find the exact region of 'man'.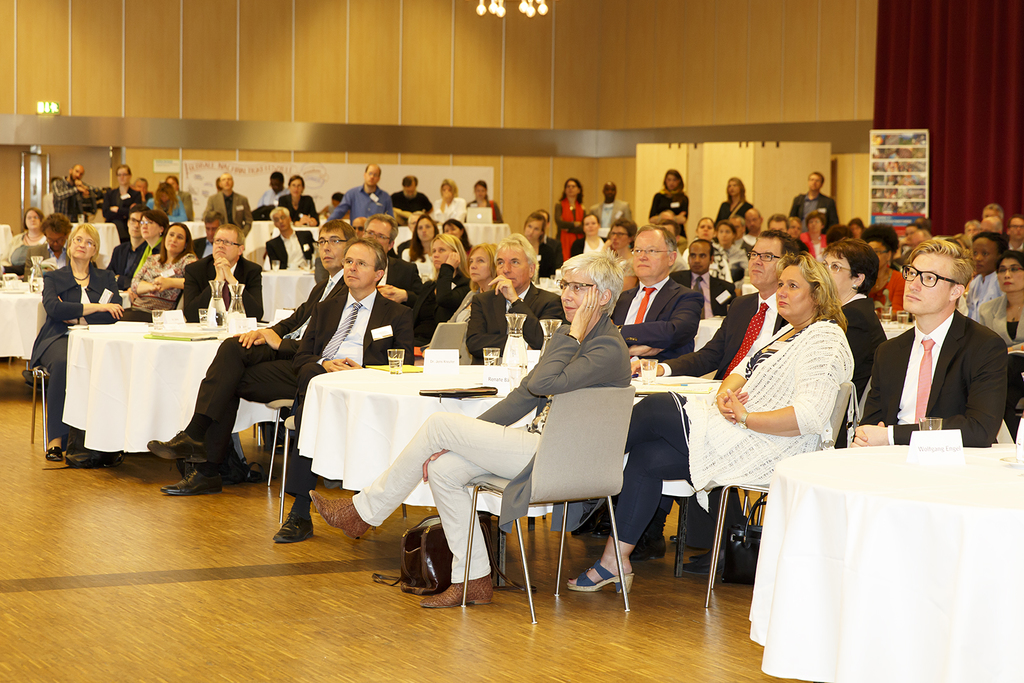
Exact region: {"left": 1006, "top": 214, "right": 1023, "bottom": 251}.
